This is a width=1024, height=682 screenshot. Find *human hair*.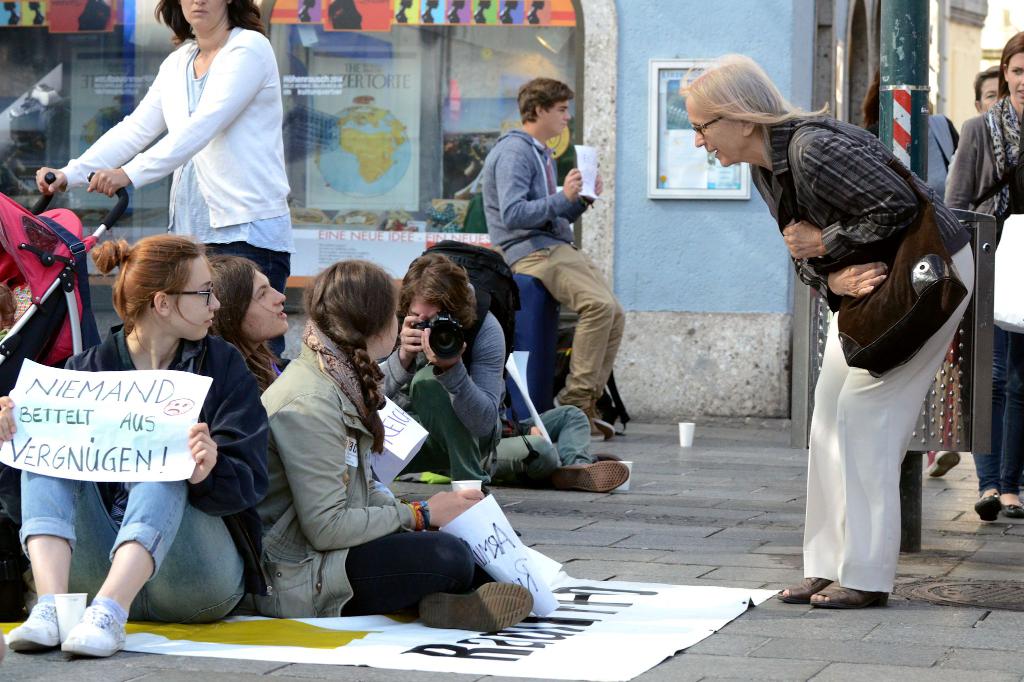
Bounding box: bbox=(90, 234, 209, 360).
